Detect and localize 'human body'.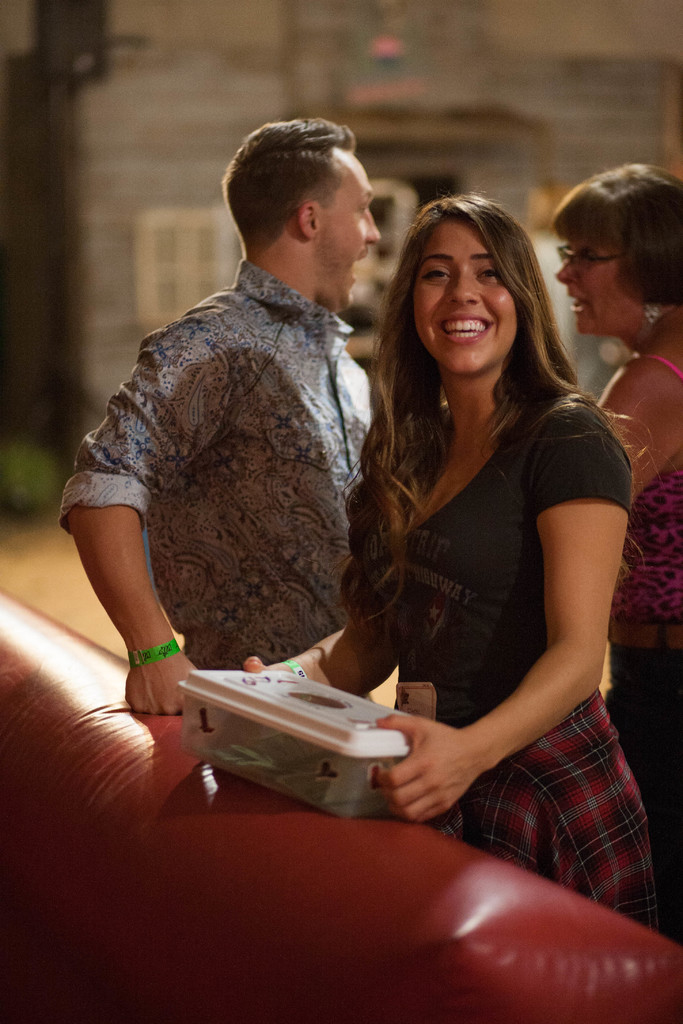
Localized at <box>223,169,593,850</box>.
